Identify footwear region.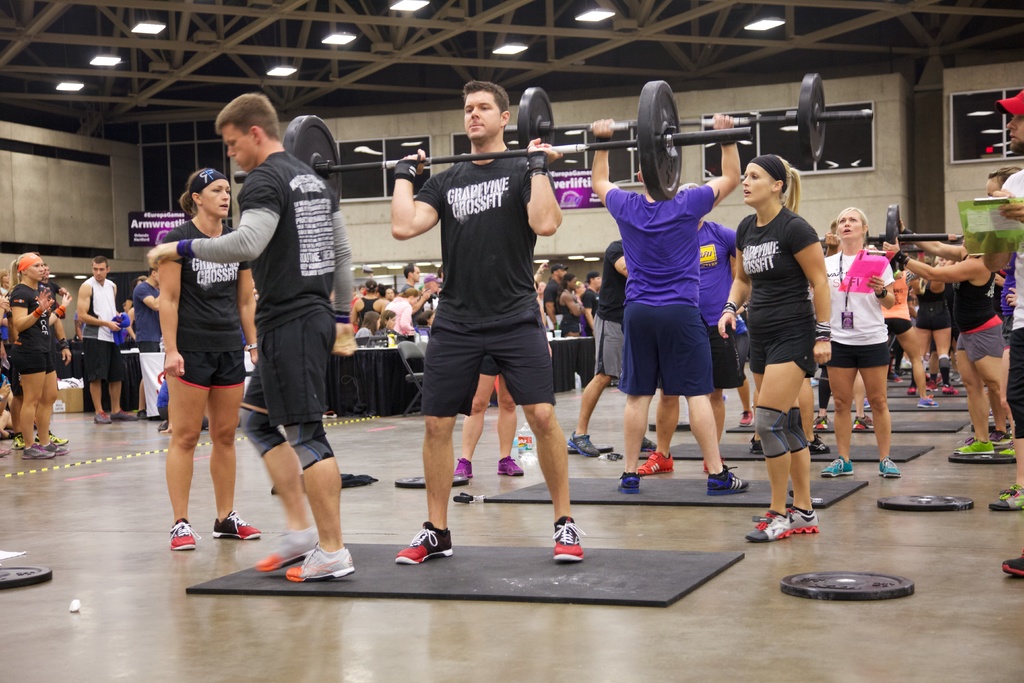
Region: bbox(15, 428, 26, 452).
